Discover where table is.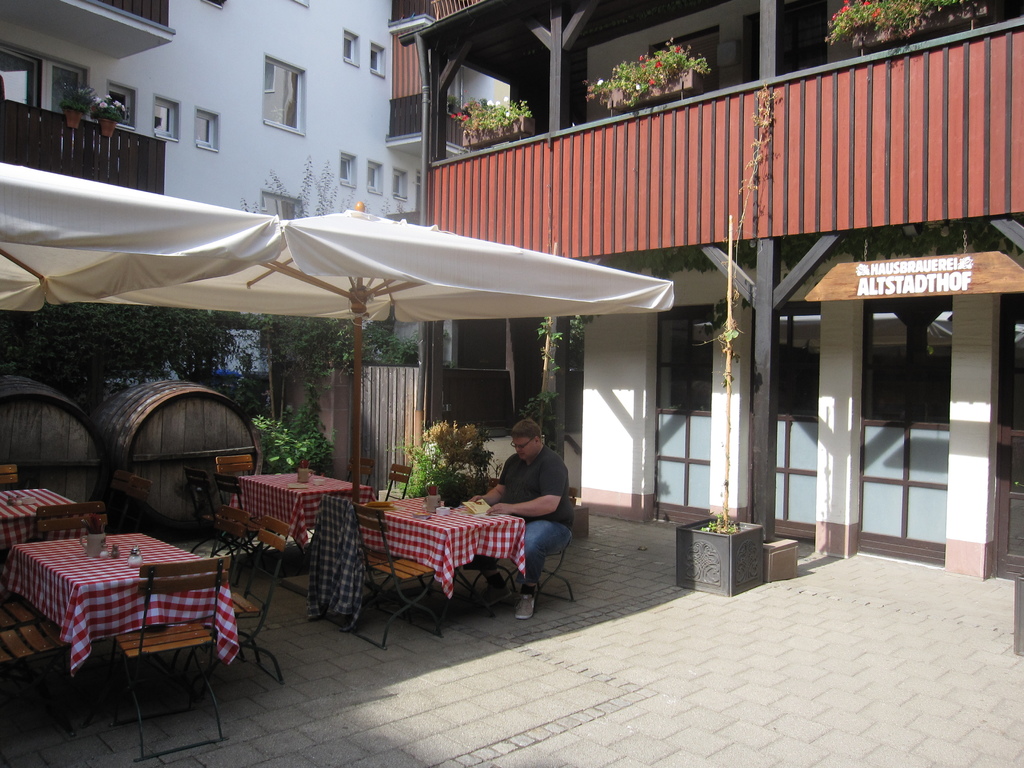
Discovered at rect(8, 528, 237, 673).
